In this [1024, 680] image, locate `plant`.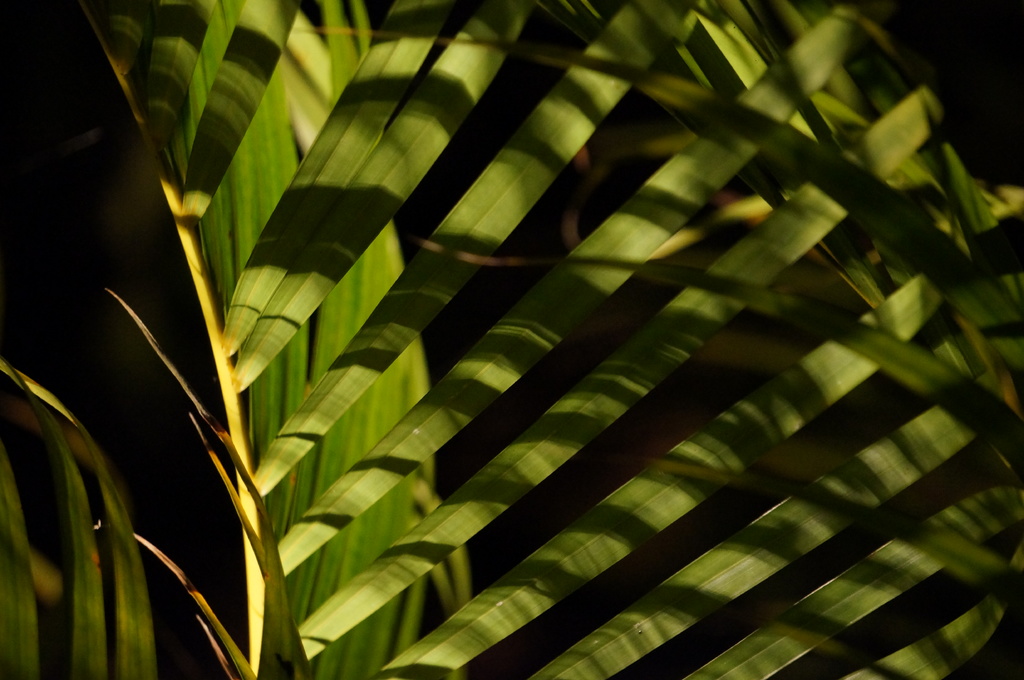
Bounding box: crop(0, 0, 1023, 679).
